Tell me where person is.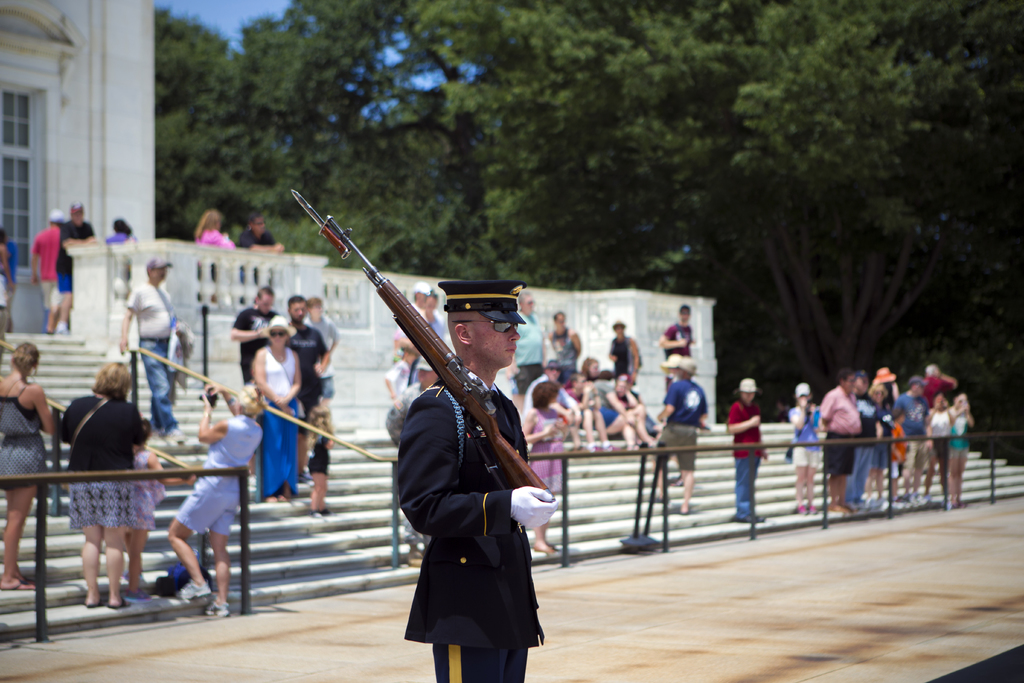
person is at box(231, 279, 278, 473).
